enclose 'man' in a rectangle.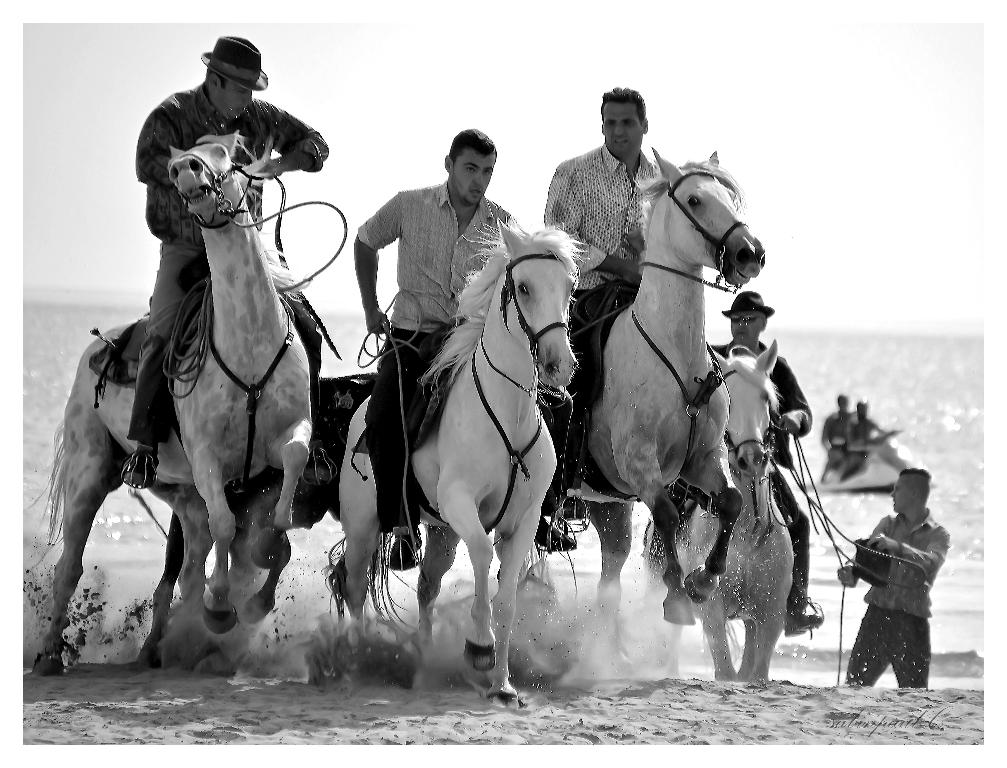
352,123,575,568.
